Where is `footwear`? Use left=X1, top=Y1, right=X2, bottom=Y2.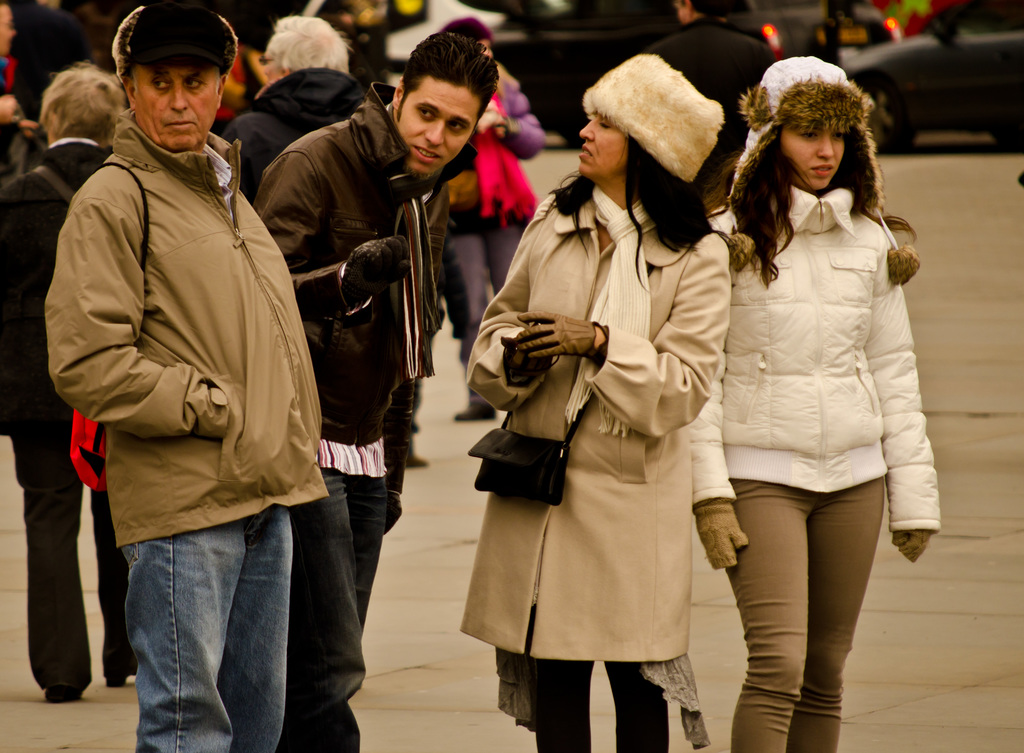
left=43, top=684, right=82, bottom=699.
